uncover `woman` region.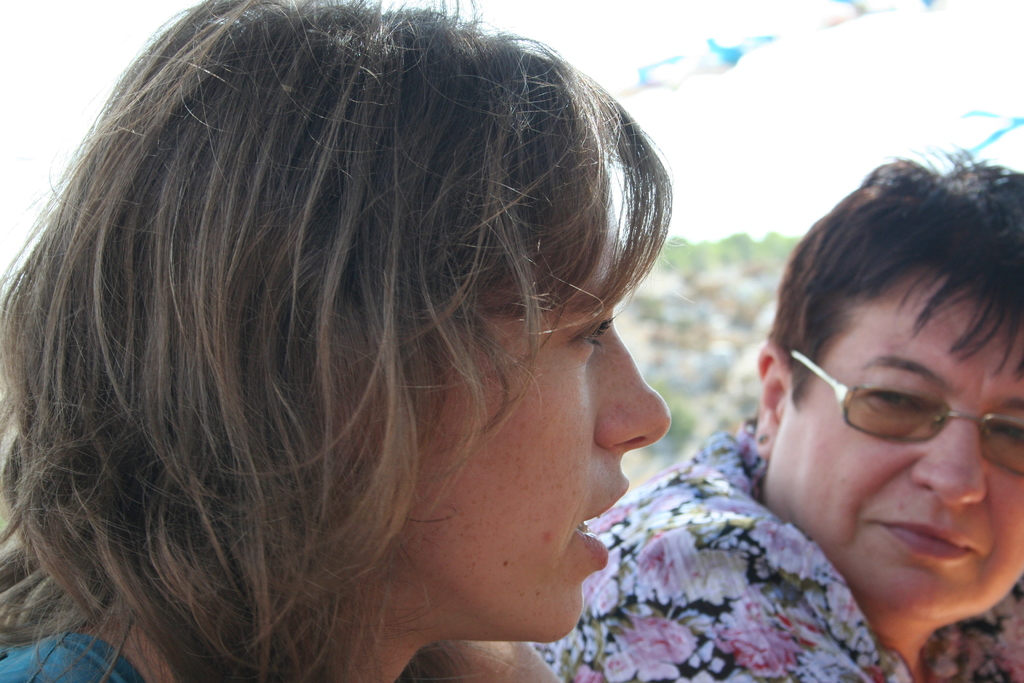
Uncovered: (525, 138, 1023, 682).
